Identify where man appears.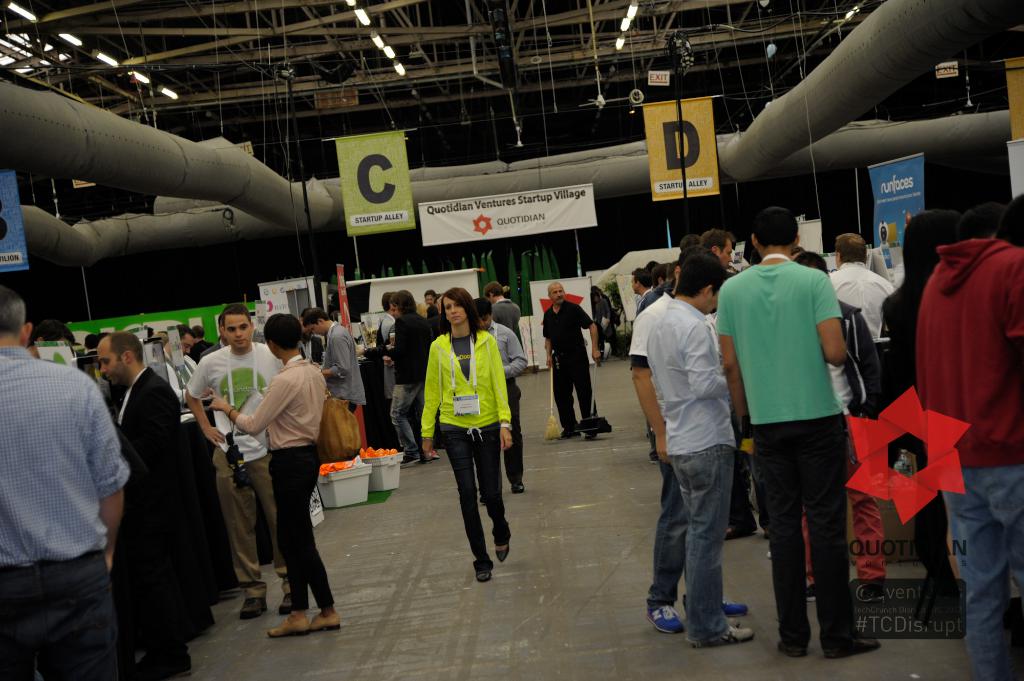
Appears at l=631, t=250, r=755, b=634.
